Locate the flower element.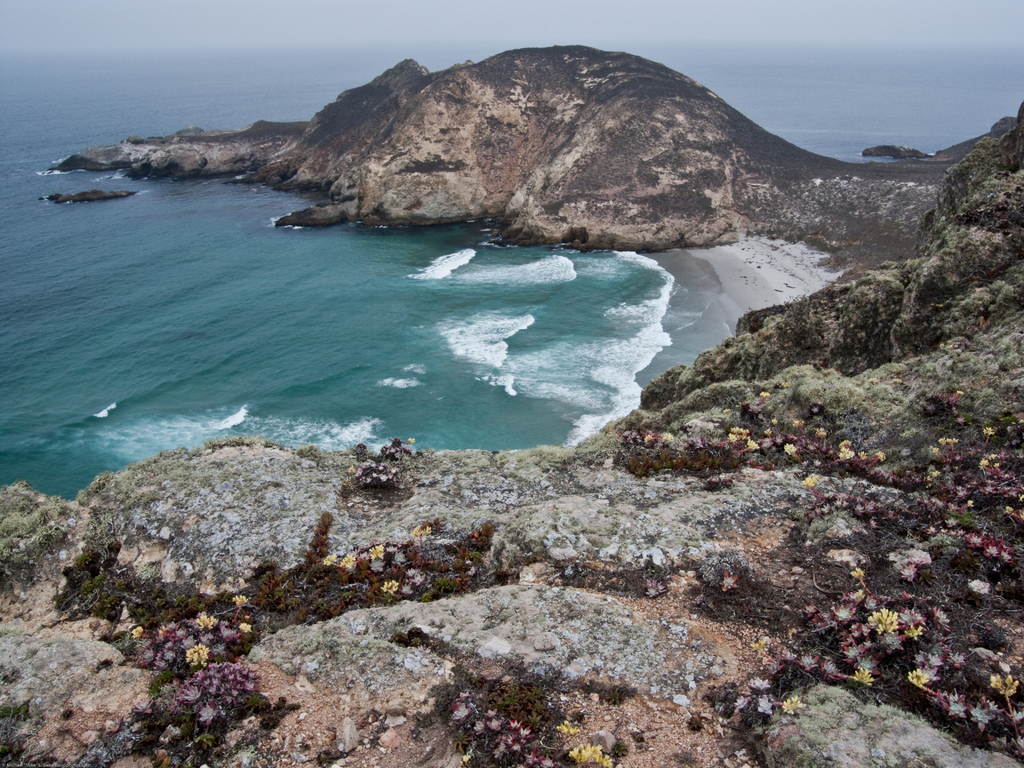
Element bbox: locate(367, 545, 384, 559).
